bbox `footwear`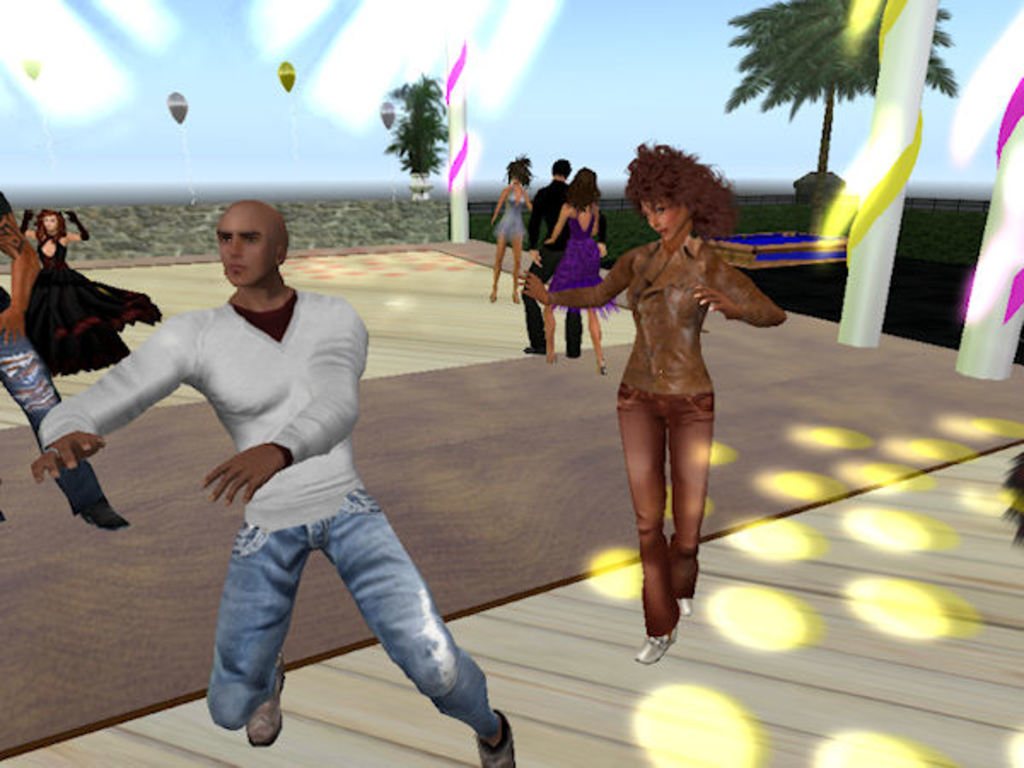
region(529, 338, 556, 353)
